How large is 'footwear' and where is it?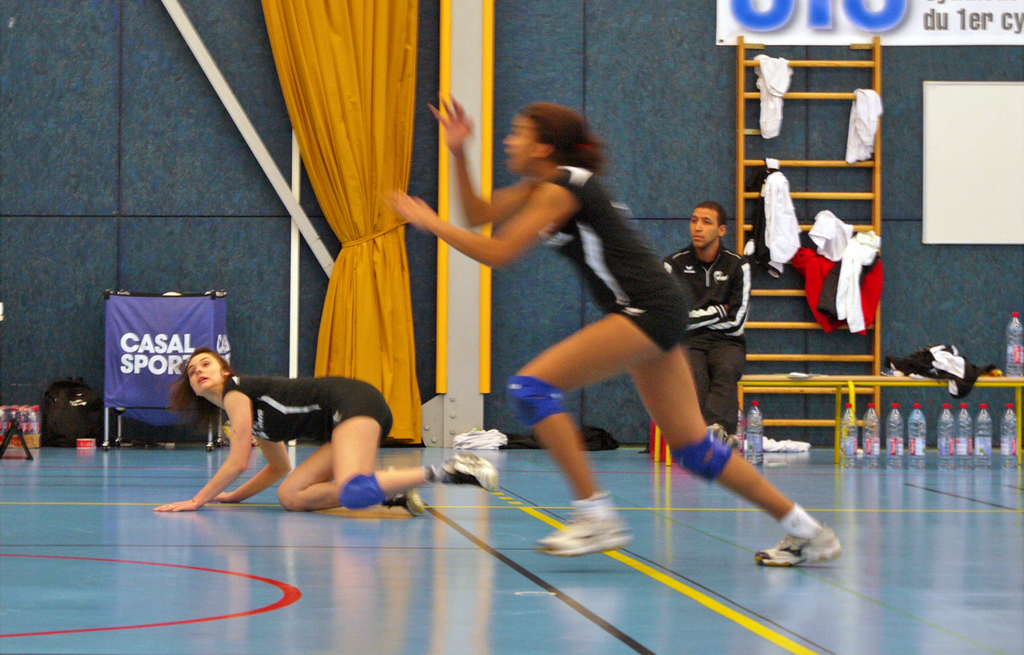
Bounding box: 402 488 429 519.
